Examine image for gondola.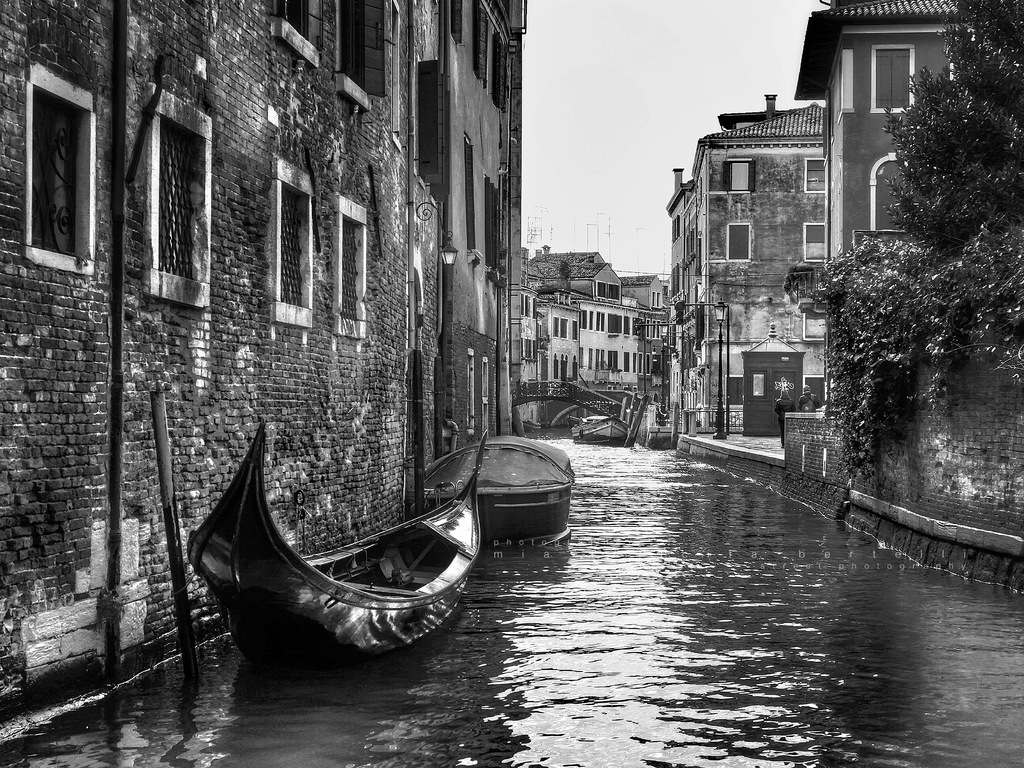
Examination result: left=168, top=420, right=483, bottom=660.
